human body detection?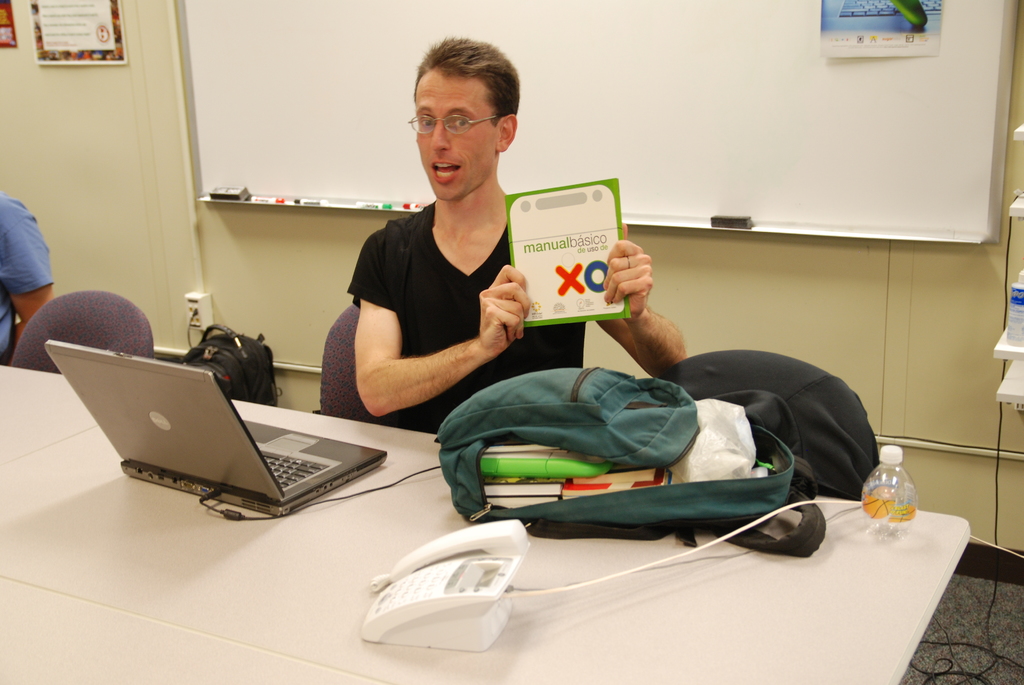
(x1=0, y1=195, x2=60, y2=367)
